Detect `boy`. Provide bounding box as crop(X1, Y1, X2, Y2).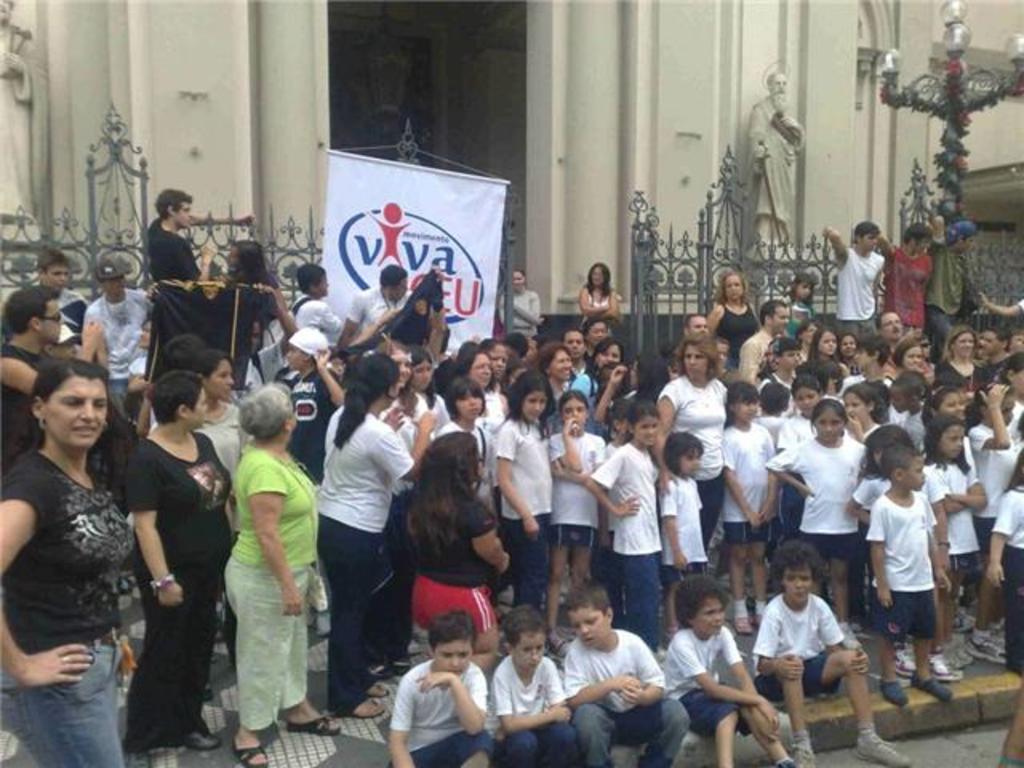
crop(752, 539, 906, 763).
